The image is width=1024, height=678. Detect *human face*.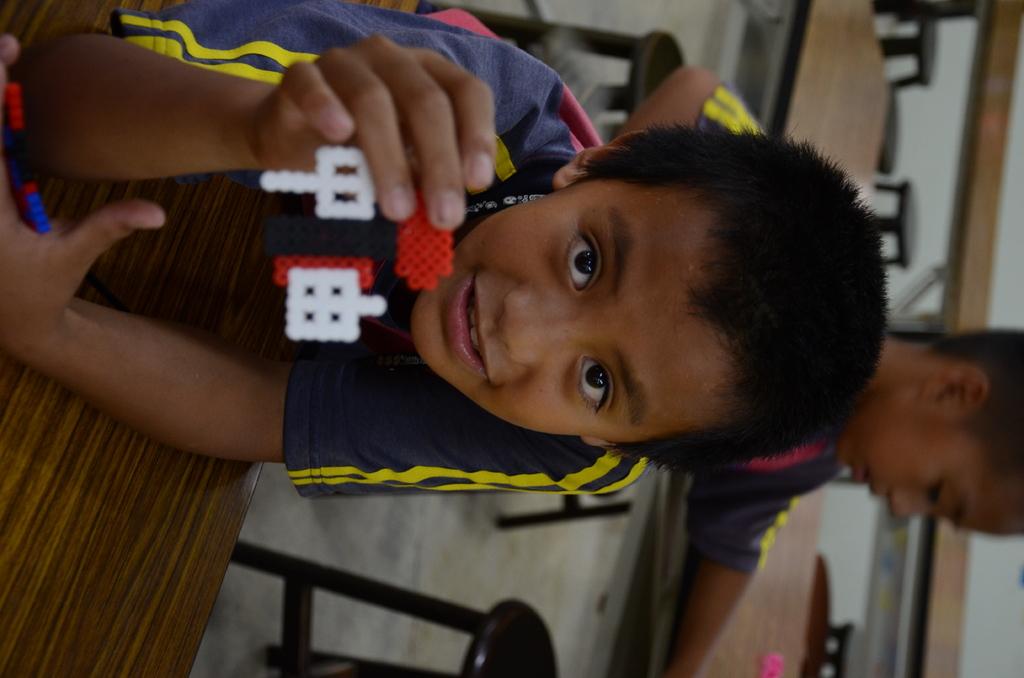
Detection: Rect(415, 182, 730, 441).
